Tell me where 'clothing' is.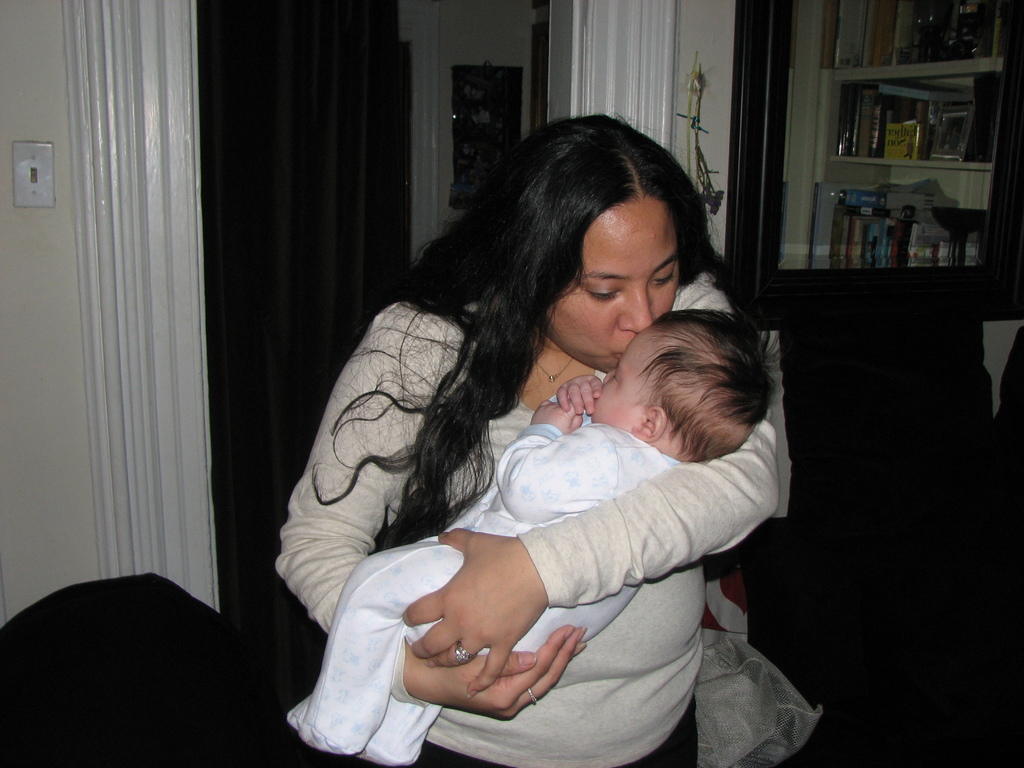
'clothing' is at (289, 394, 681, 764).
